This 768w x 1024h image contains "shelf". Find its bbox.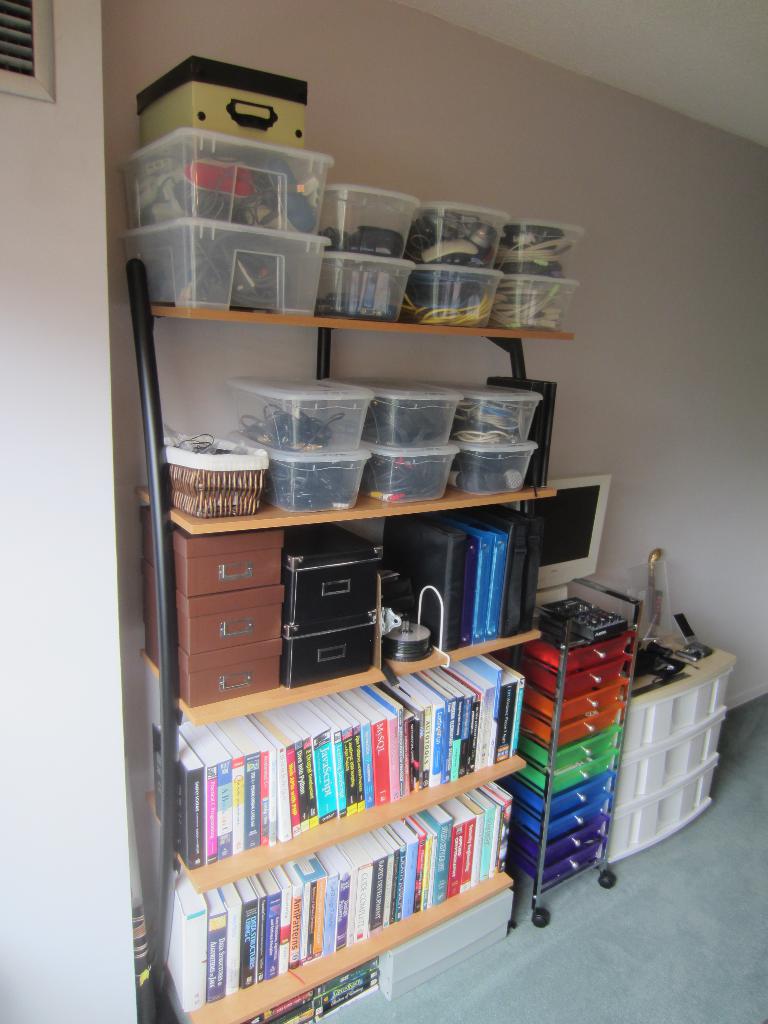
(left=132, top=334, right=580, bottom=535).
